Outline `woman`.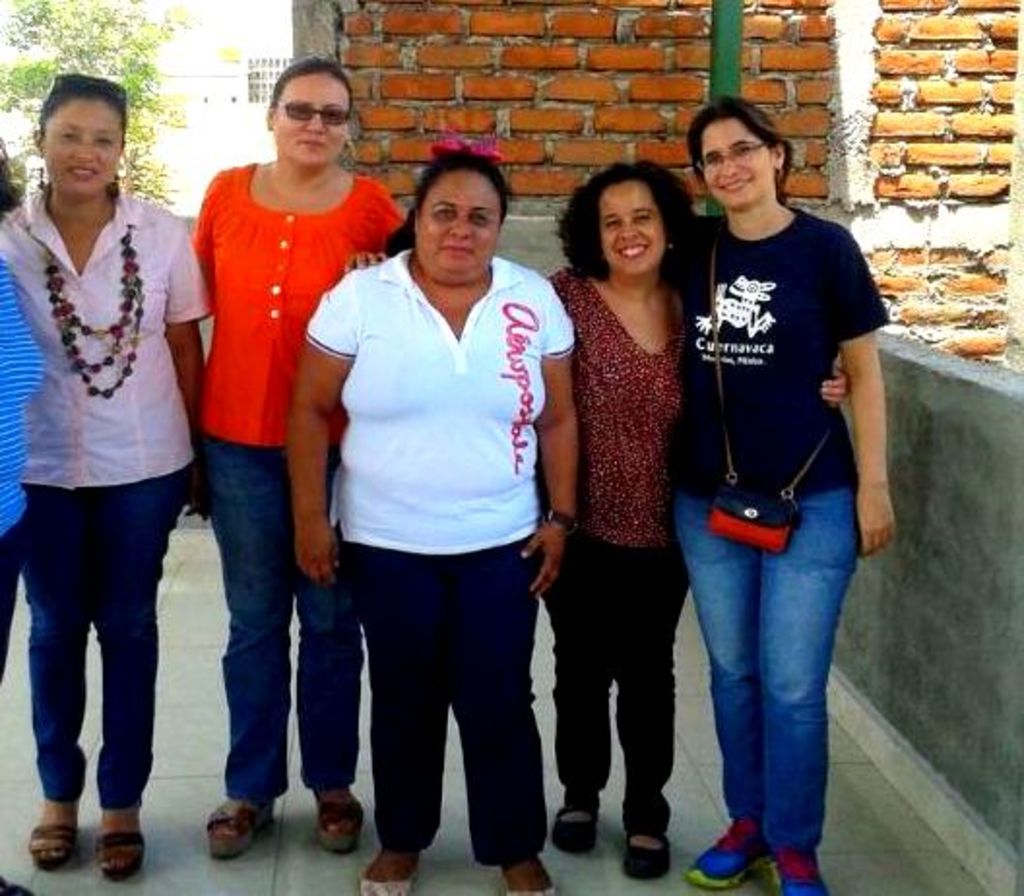
Outline: box(283, 147, 590, 894).
